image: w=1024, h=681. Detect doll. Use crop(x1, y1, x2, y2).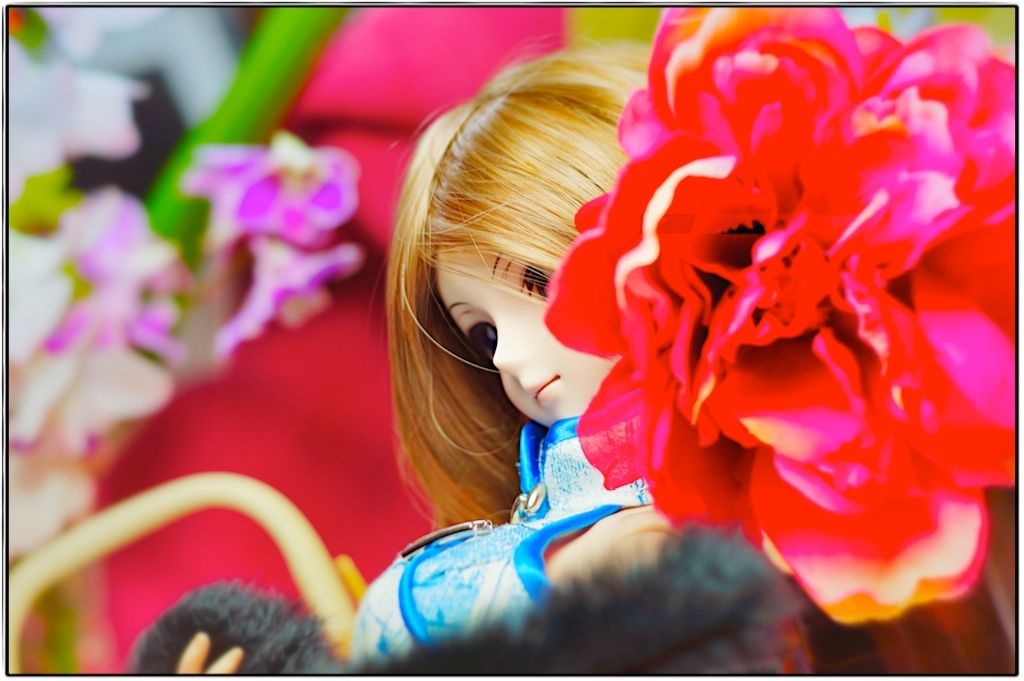
crop(362, 42, 704, 673).
